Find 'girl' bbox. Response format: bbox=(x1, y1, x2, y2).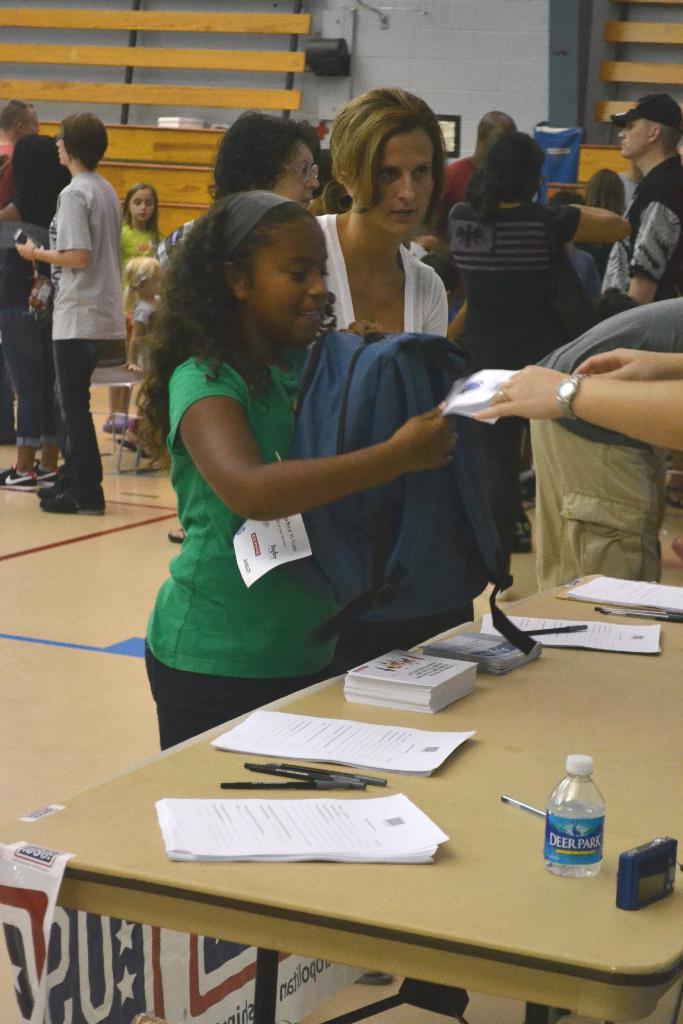
bbox=(122, 186, 465, 751).
